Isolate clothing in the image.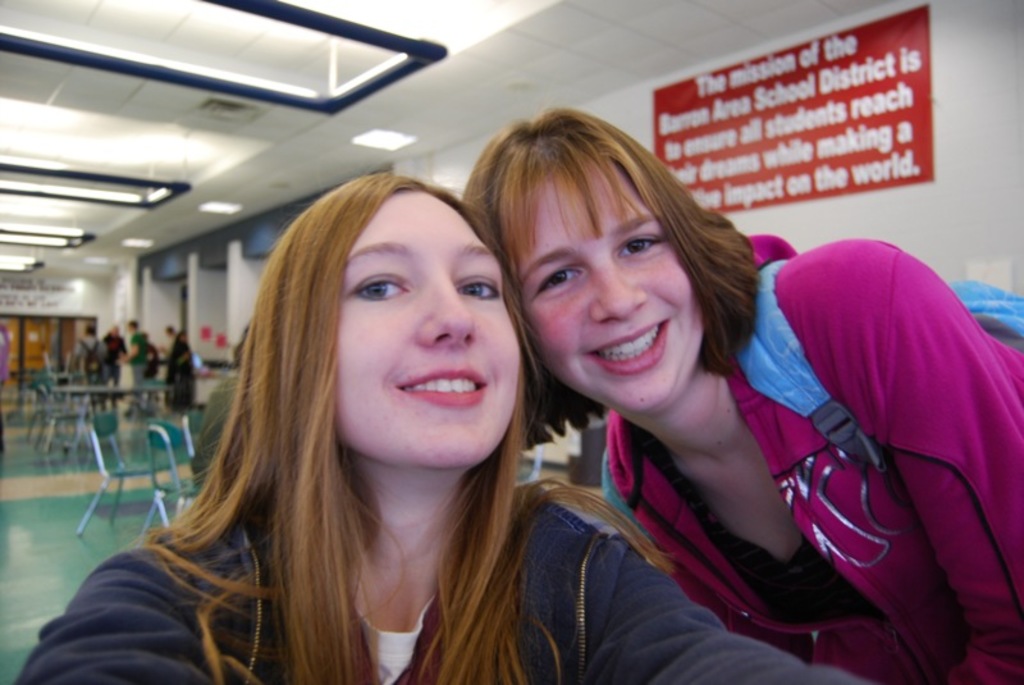
Isolated region: [left=594, top=227, right=1023, bottom=684].
